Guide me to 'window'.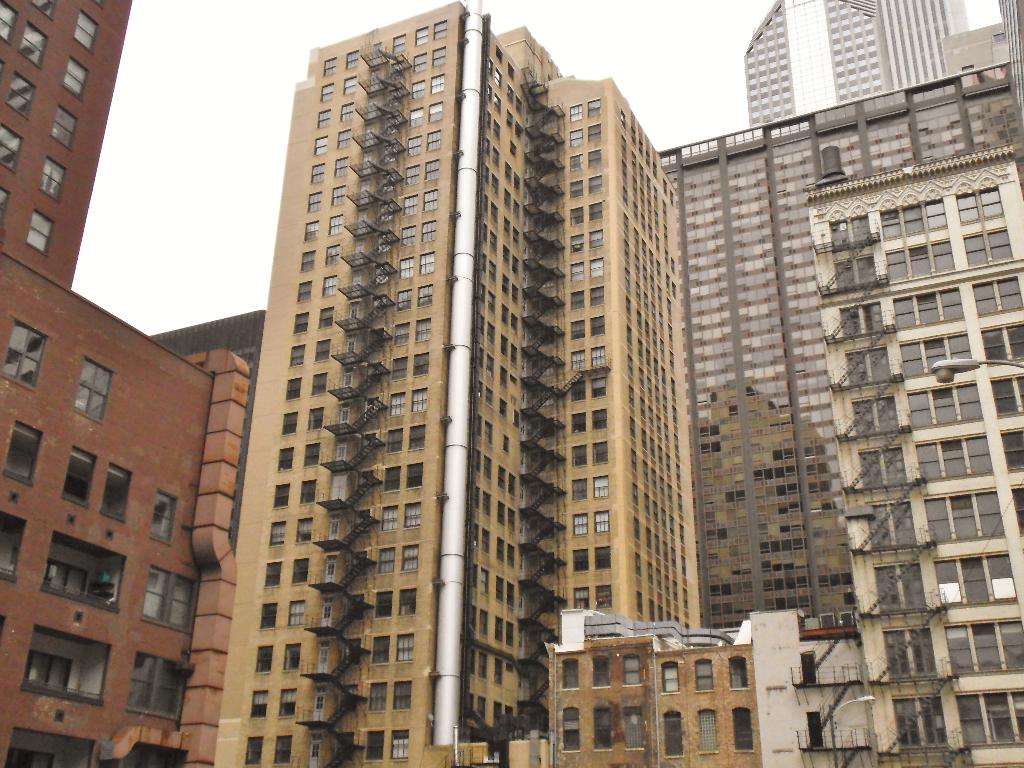
Guidance: bbox=[515, 175, 527, 192].
